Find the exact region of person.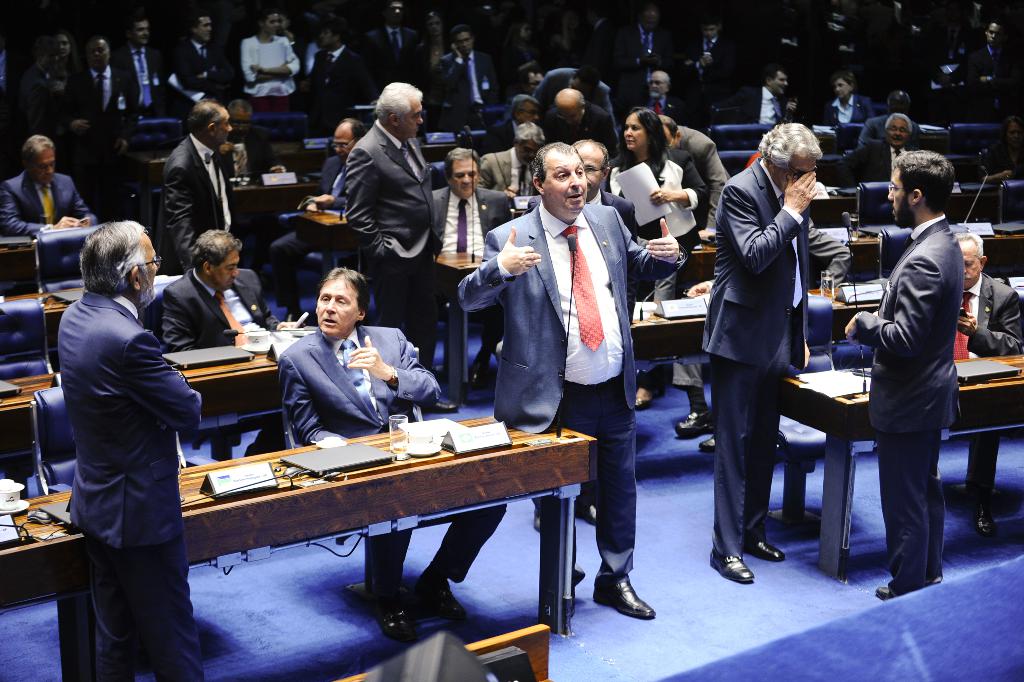
Exact region: [x1=697, y1=118, x2=824, y2=583].
